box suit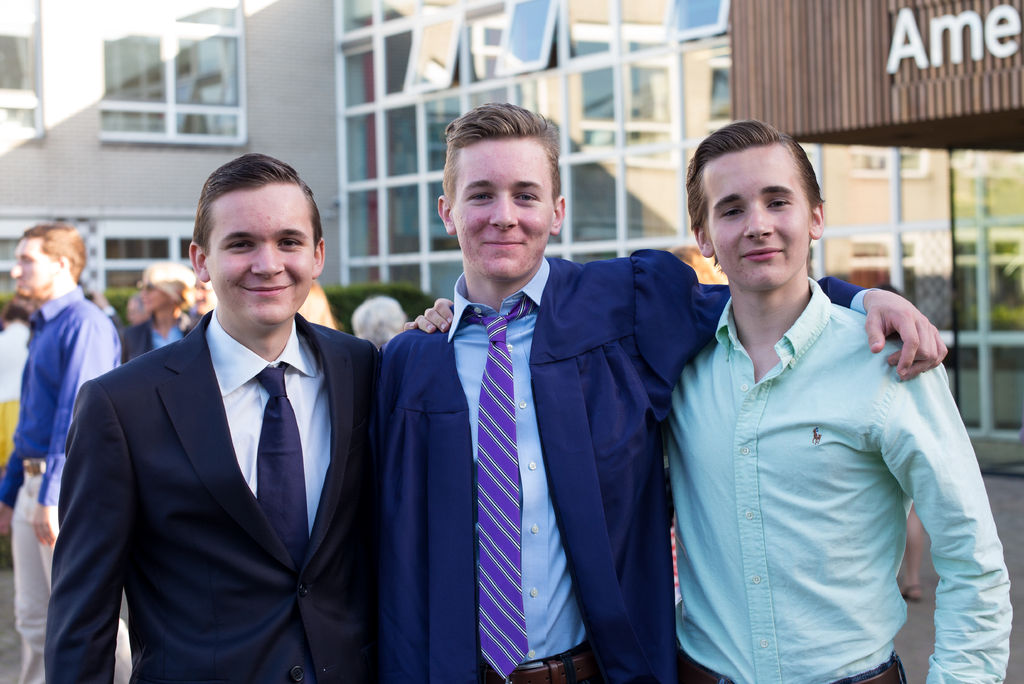
x1=54, y1=206, x2=385, y2=676
